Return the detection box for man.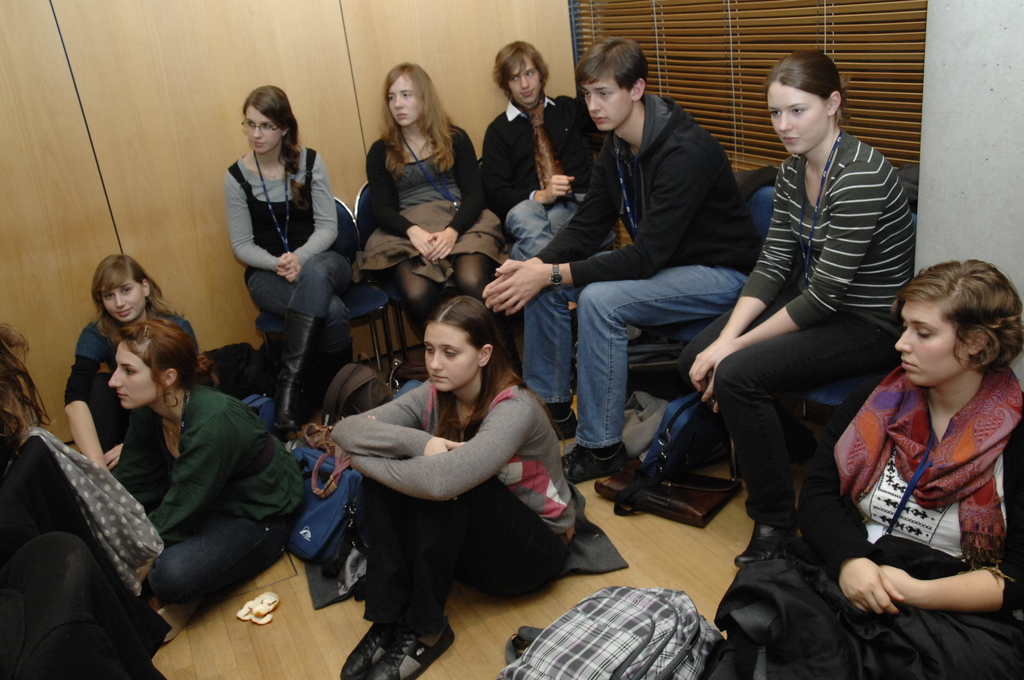
box=[463, 30, 762, 483].
